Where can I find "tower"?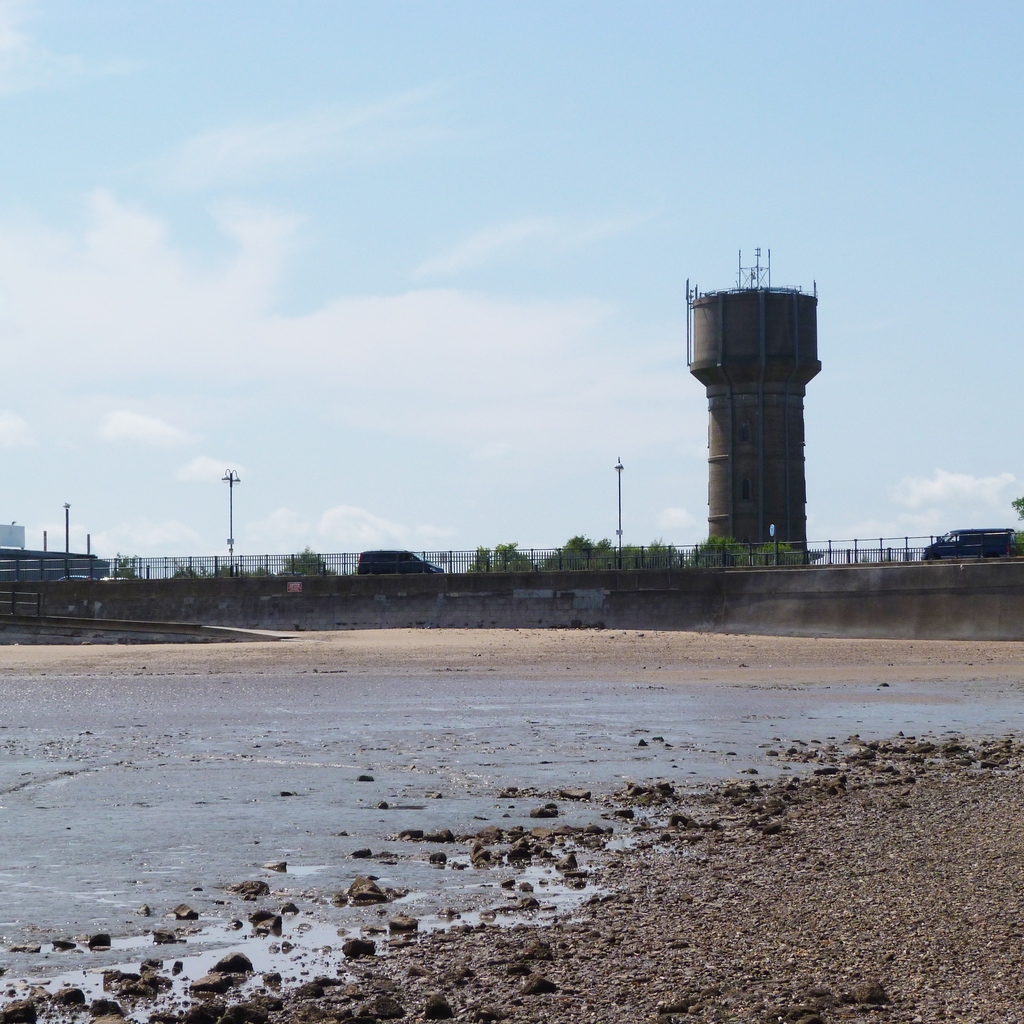
You can find it at <region>692, 227, 856, 552</region>.
